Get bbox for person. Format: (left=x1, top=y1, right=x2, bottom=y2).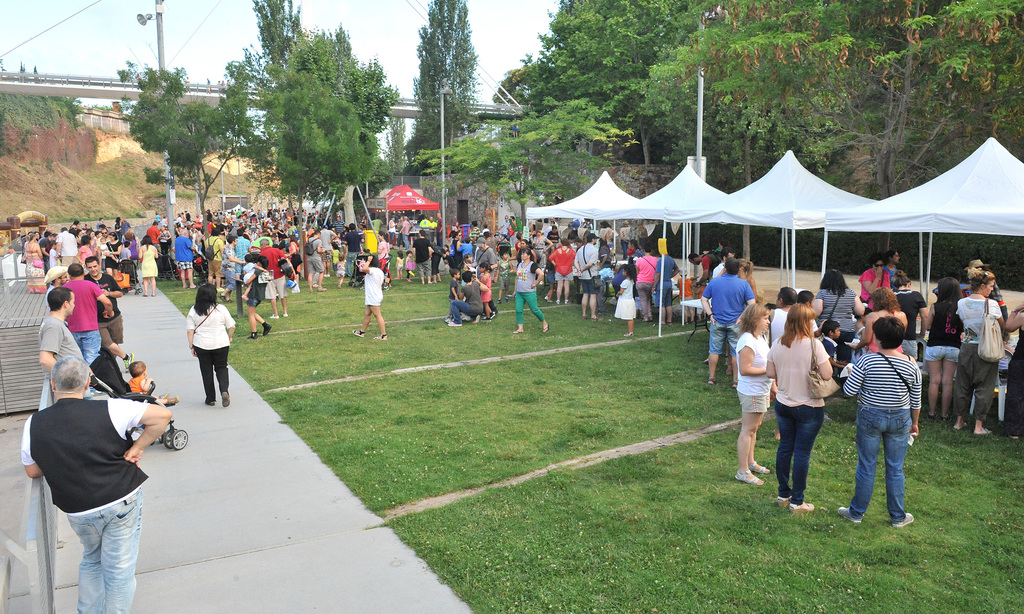
(left=119, top=359, right=173, bottom=405).
